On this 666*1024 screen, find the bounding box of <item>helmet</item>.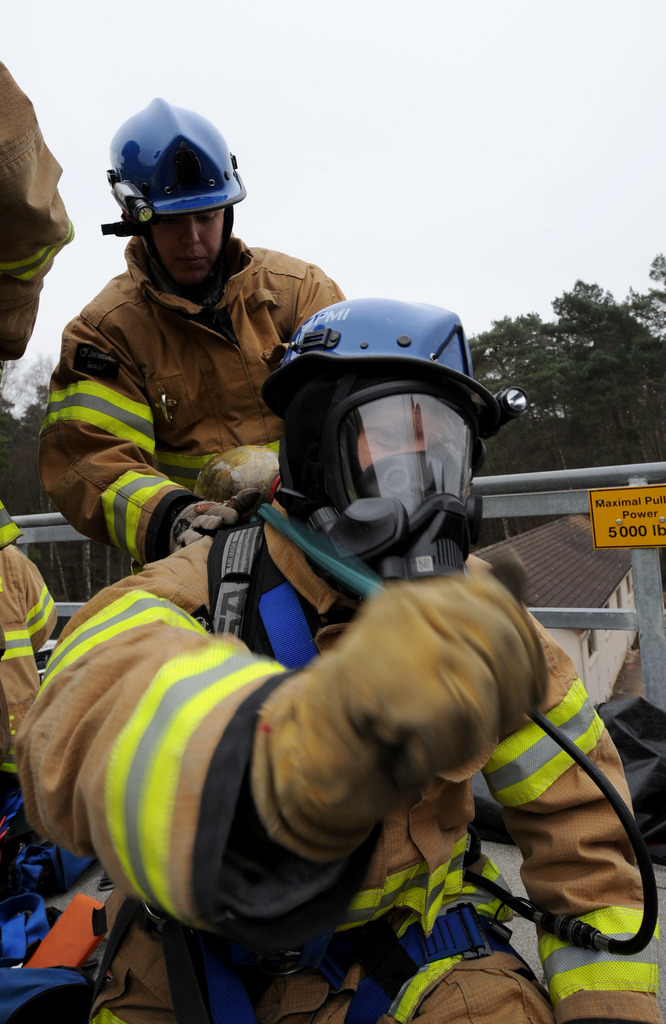
Bounding box: (left=110, top=109, right=244, bottom=276).
